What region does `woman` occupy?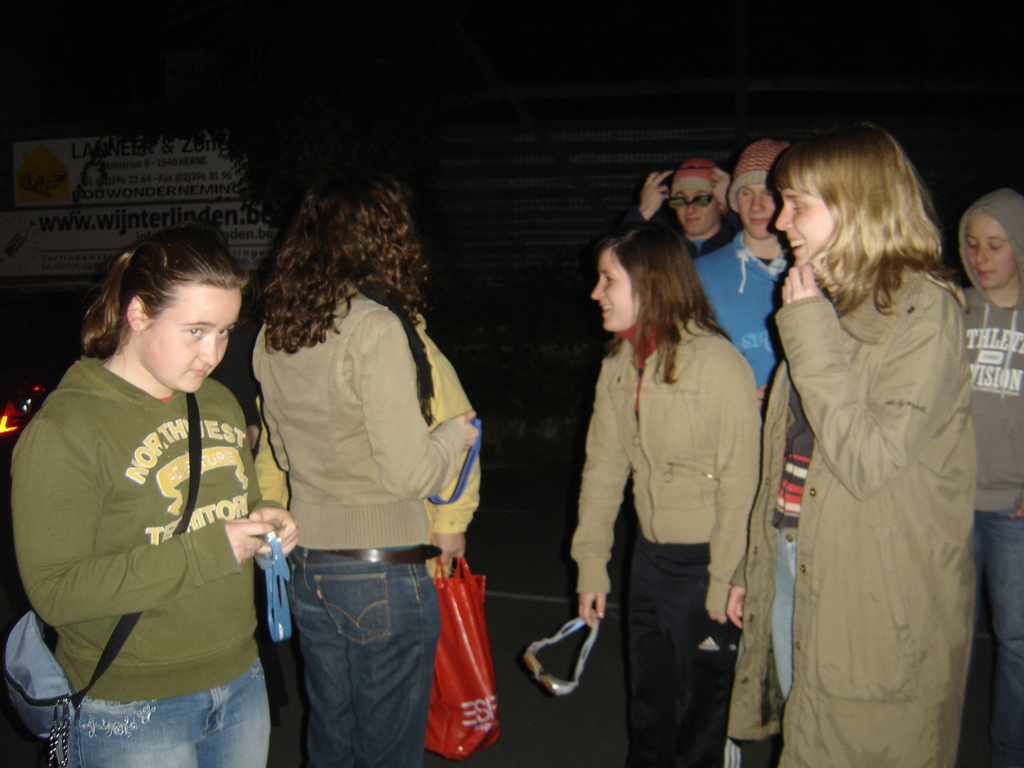
(8,220,303,767).
